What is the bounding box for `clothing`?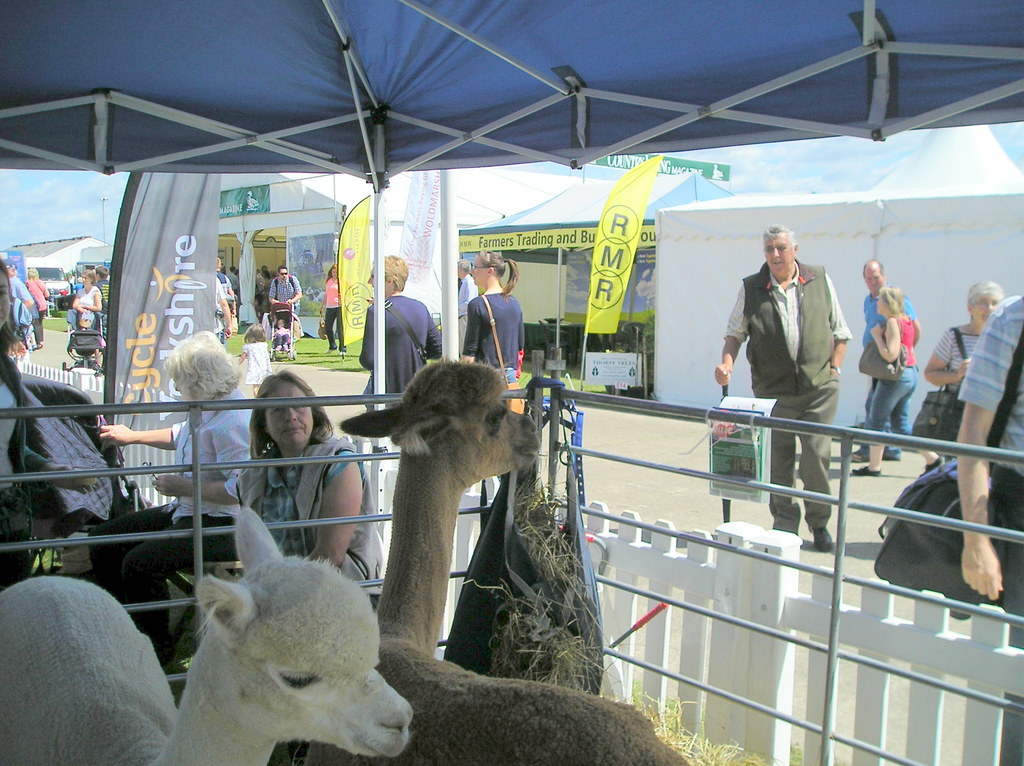
bbox=(464, 295, 524, 385).
